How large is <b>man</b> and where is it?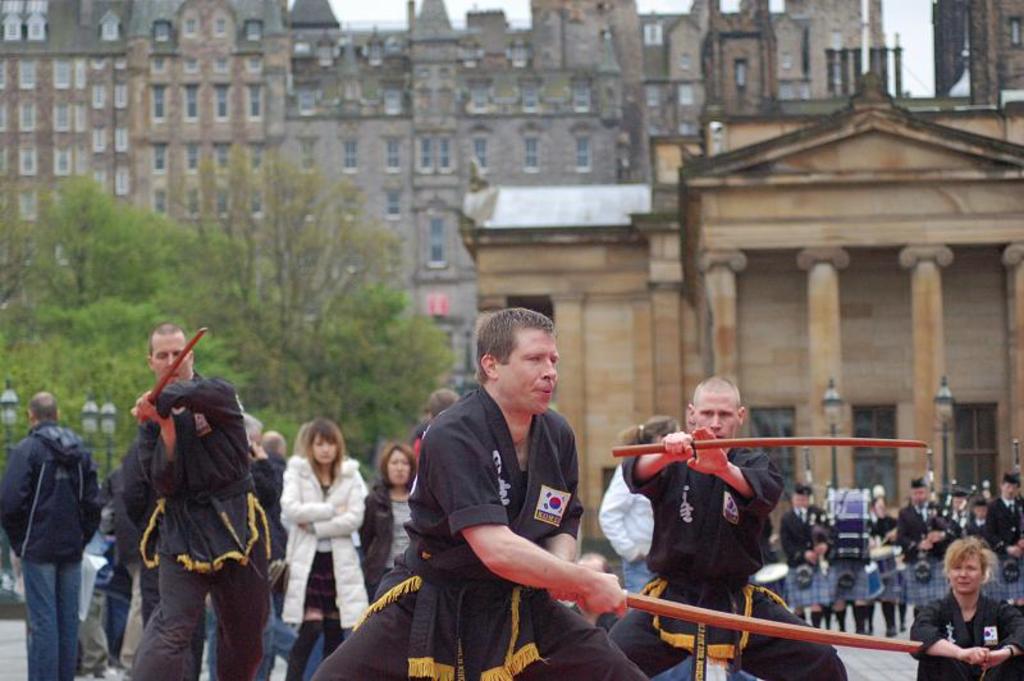
Bounding box: BBox(132, 323, 275, 680).
